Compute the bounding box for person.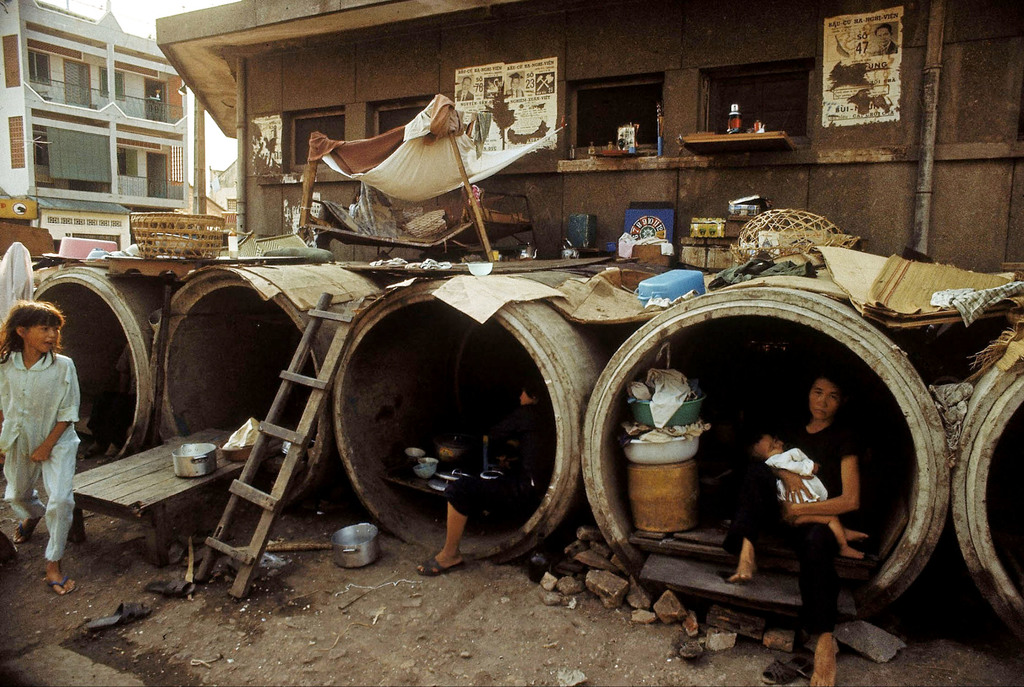
region(406, 362, 555, 576).
